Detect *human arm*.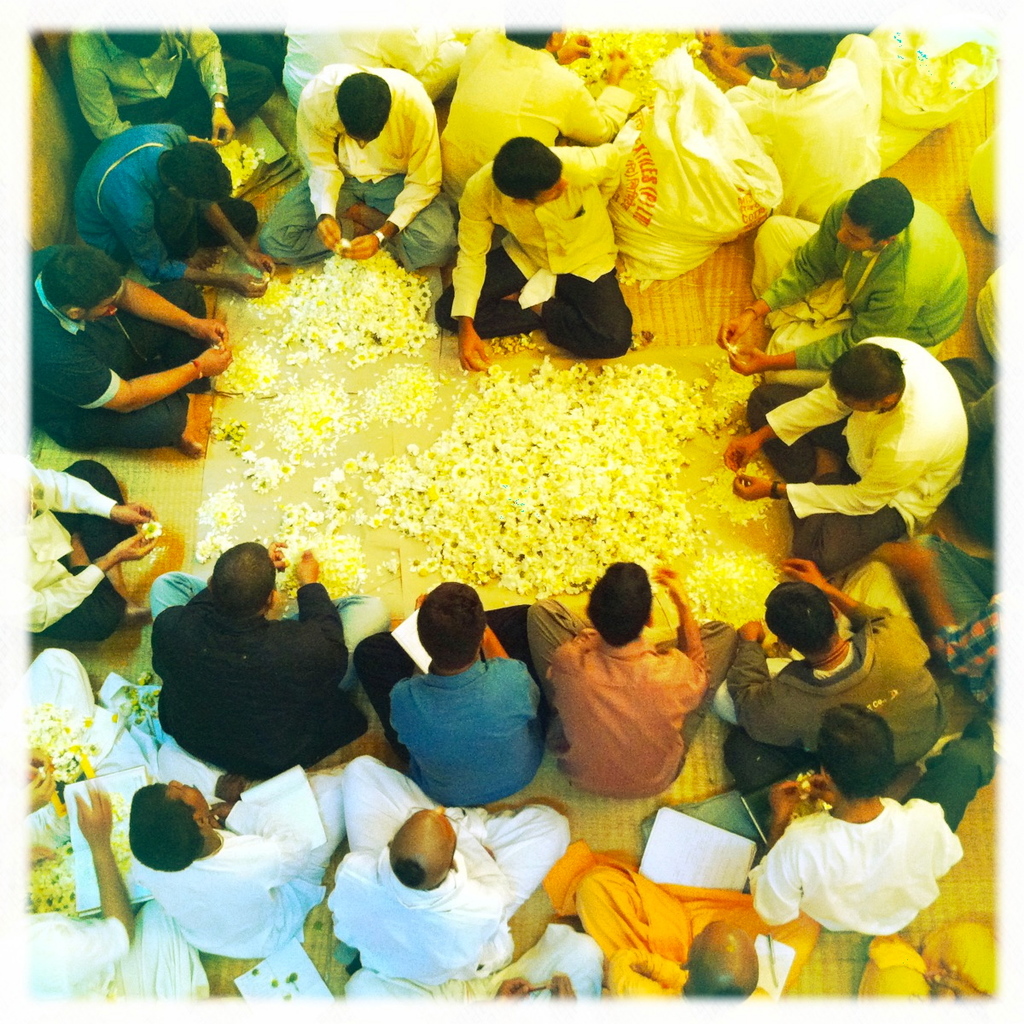
Detected at 556, 39, 638, 137.
